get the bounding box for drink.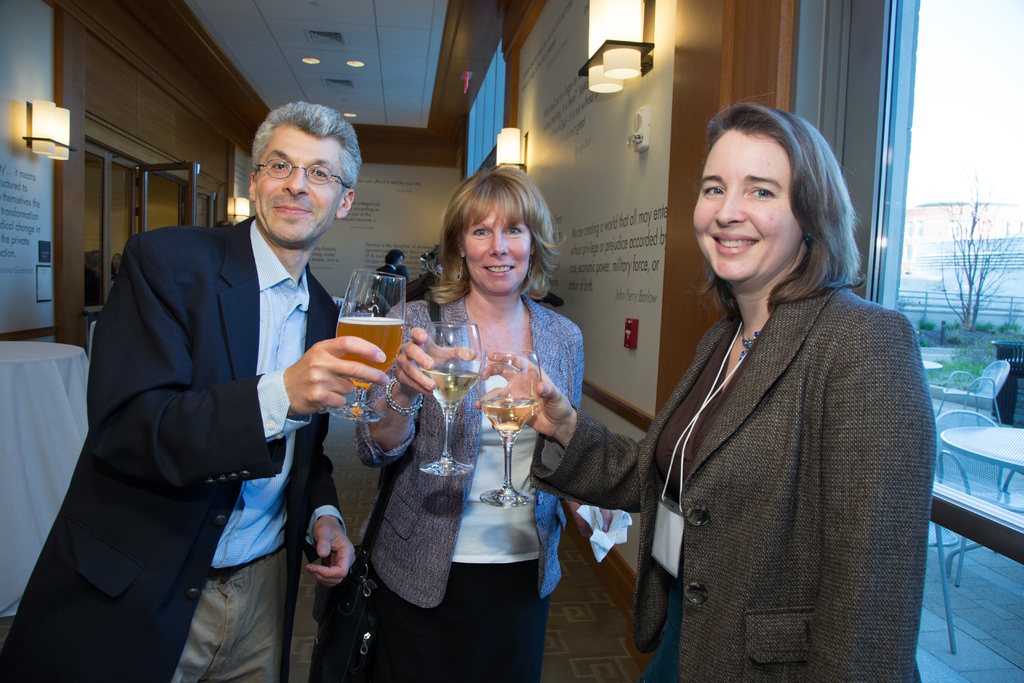
bbox=(479, 397, 538, 436).
